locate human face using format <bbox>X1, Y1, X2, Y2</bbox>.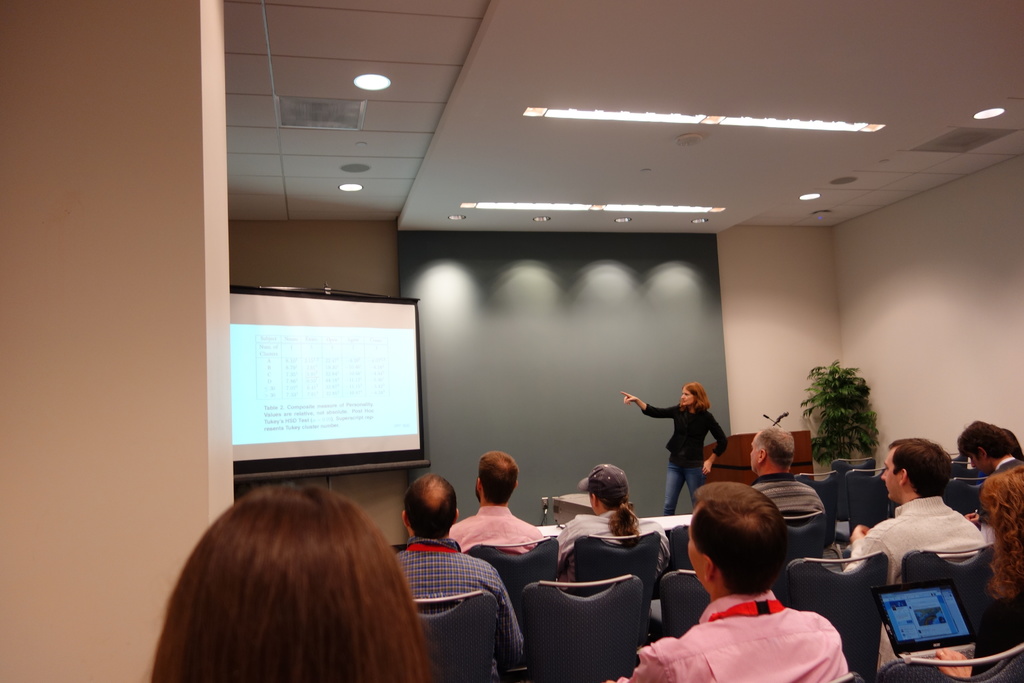
<bbox>692, 516, 706, 578</bbox>.
